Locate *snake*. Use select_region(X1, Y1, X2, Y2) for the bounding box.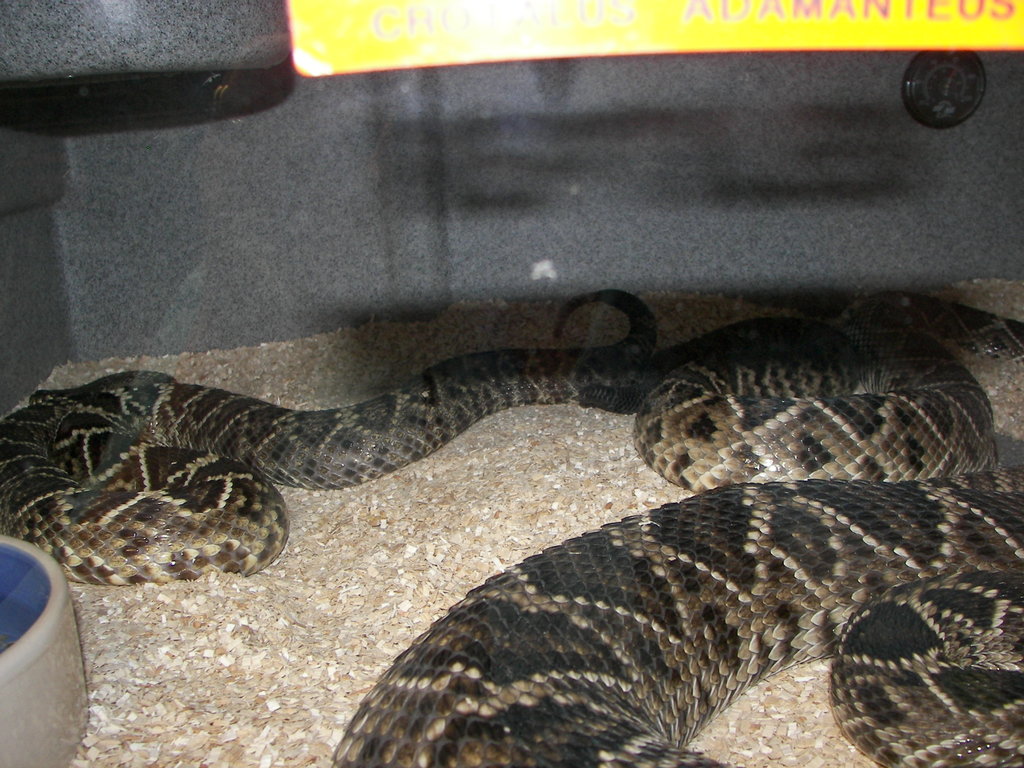
select_region(0, 285, 1023, 767).
